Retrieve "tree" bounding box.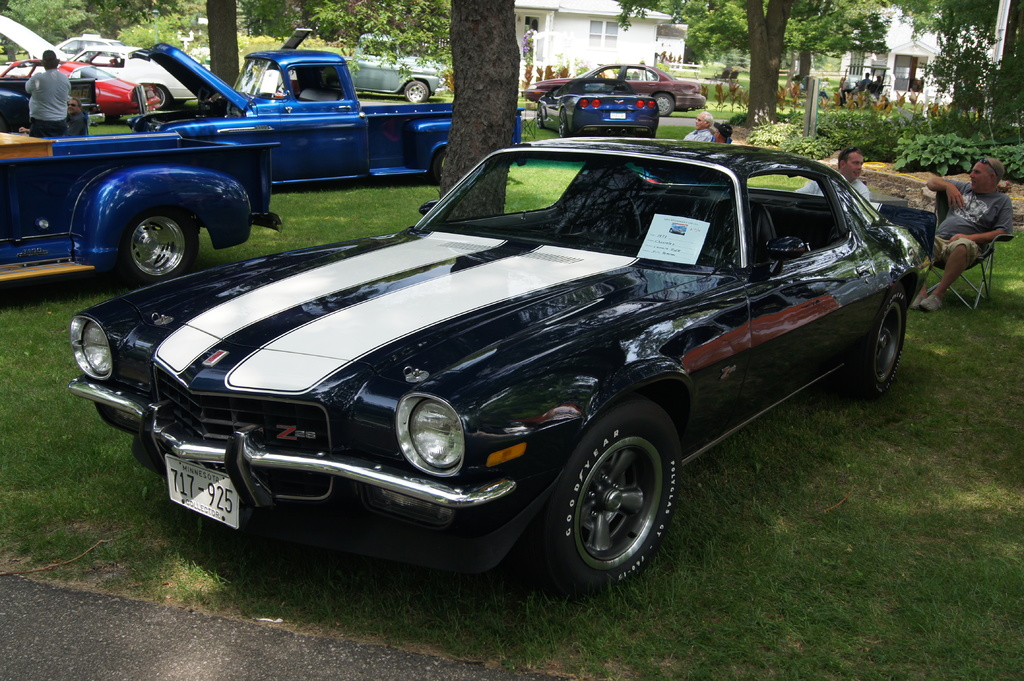
Bounding box: crop(929, 0, 1023, 137).
